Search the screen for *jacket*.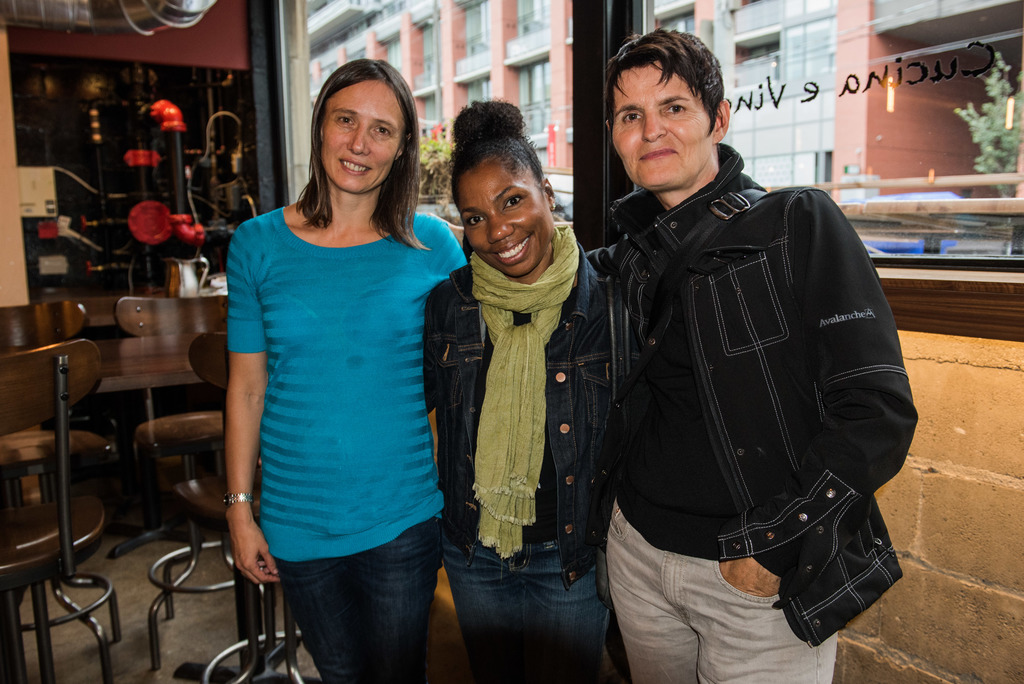
Found at 586/99/918/607.
